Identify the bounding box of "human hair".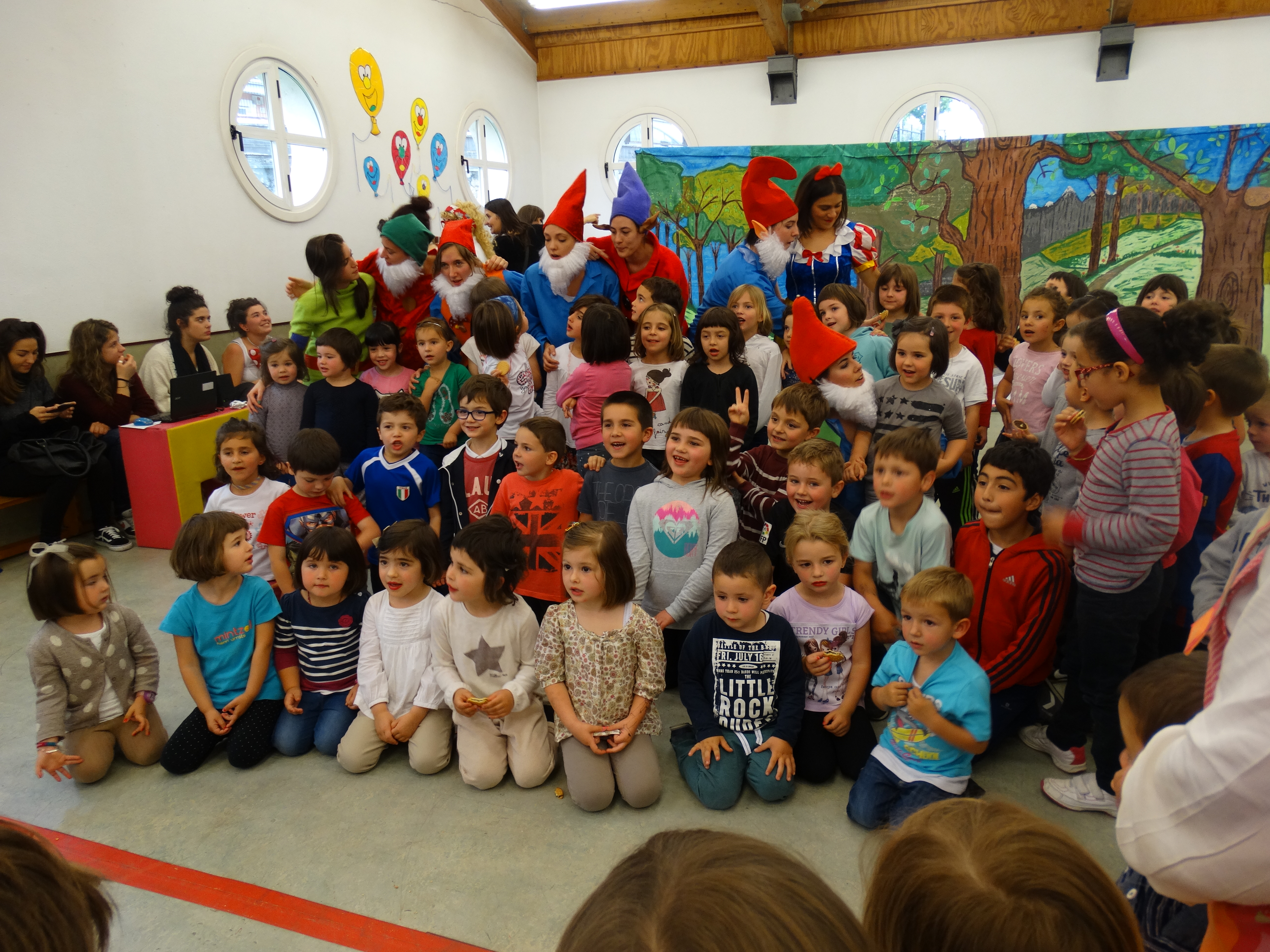
bbox=[141, 75, 155, 90].
